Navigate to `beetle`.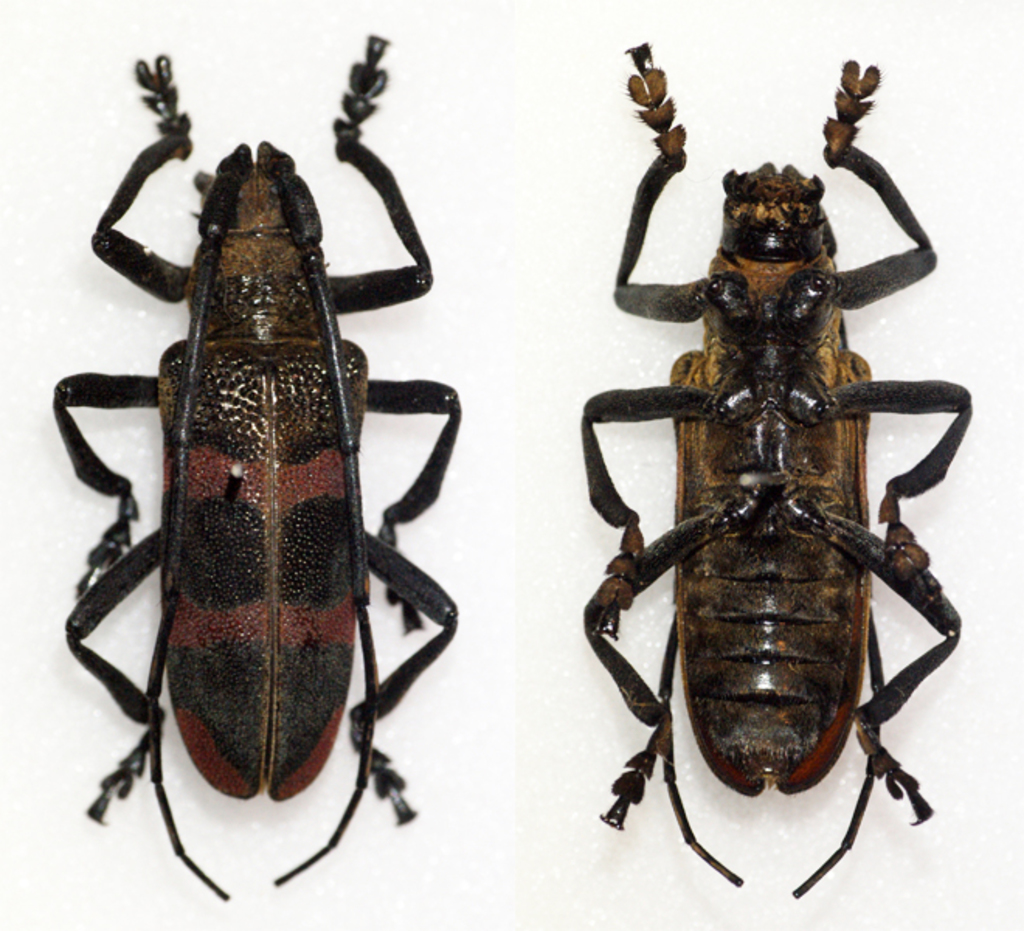
Navigation target: 26/42/495/923.
